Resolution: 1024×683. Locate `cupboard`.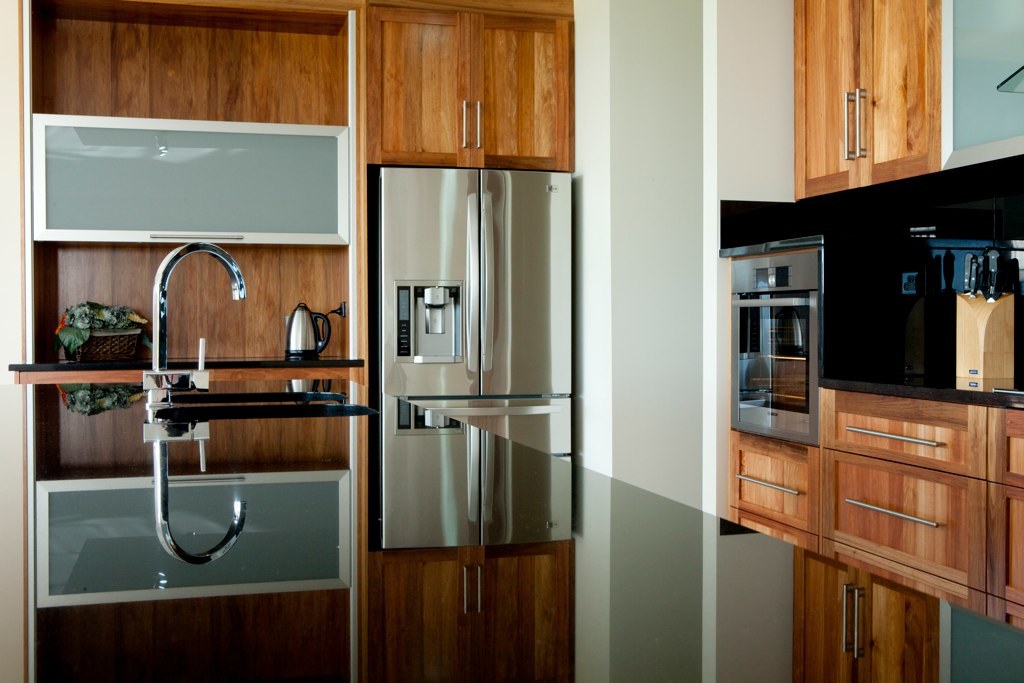
region(717, 376, 1023, 637).
